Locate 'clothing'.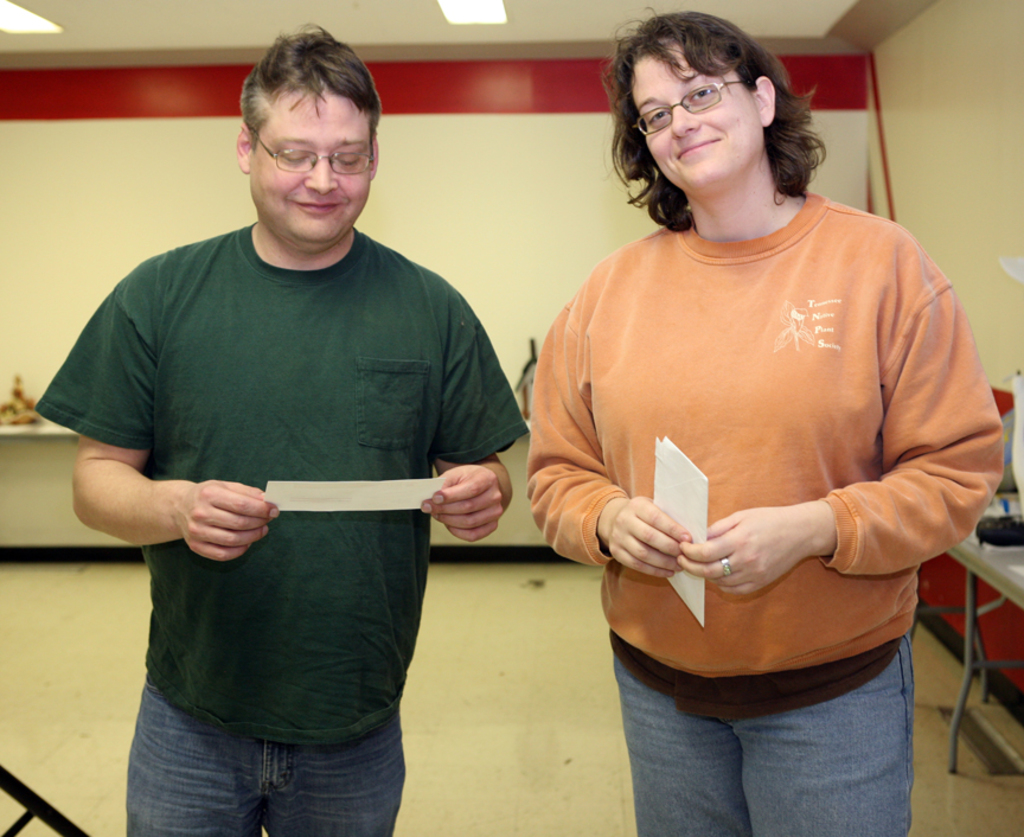
Bounding box: {"x1": 526, "y1": 192, "x2": 1007, "y2": 836}.
